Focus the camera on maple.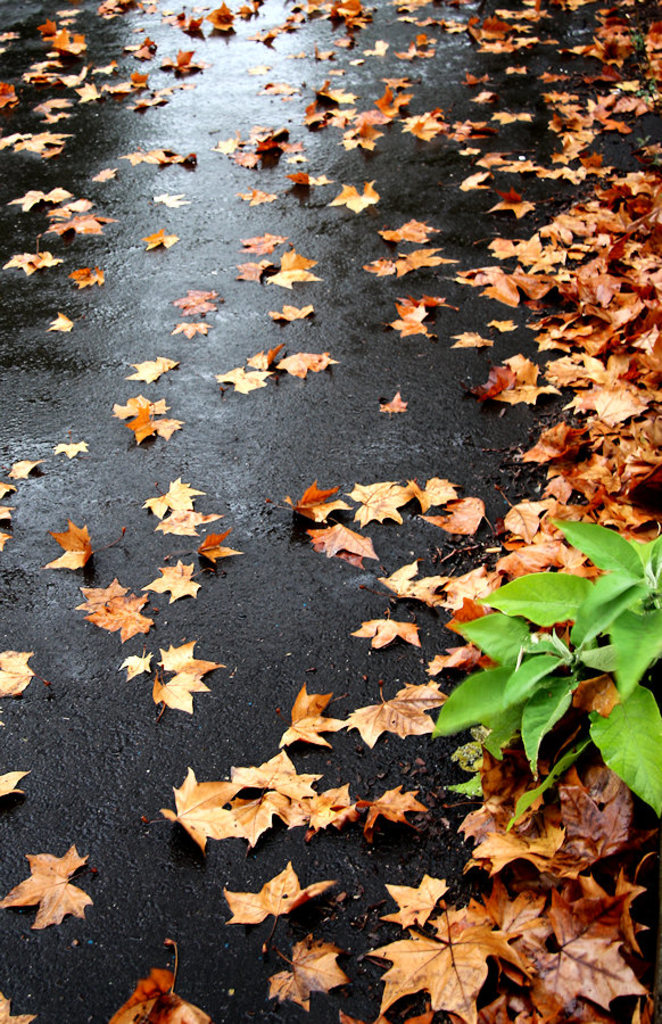
Focus region: [left=141, top=551, right=206, bottom=608].
